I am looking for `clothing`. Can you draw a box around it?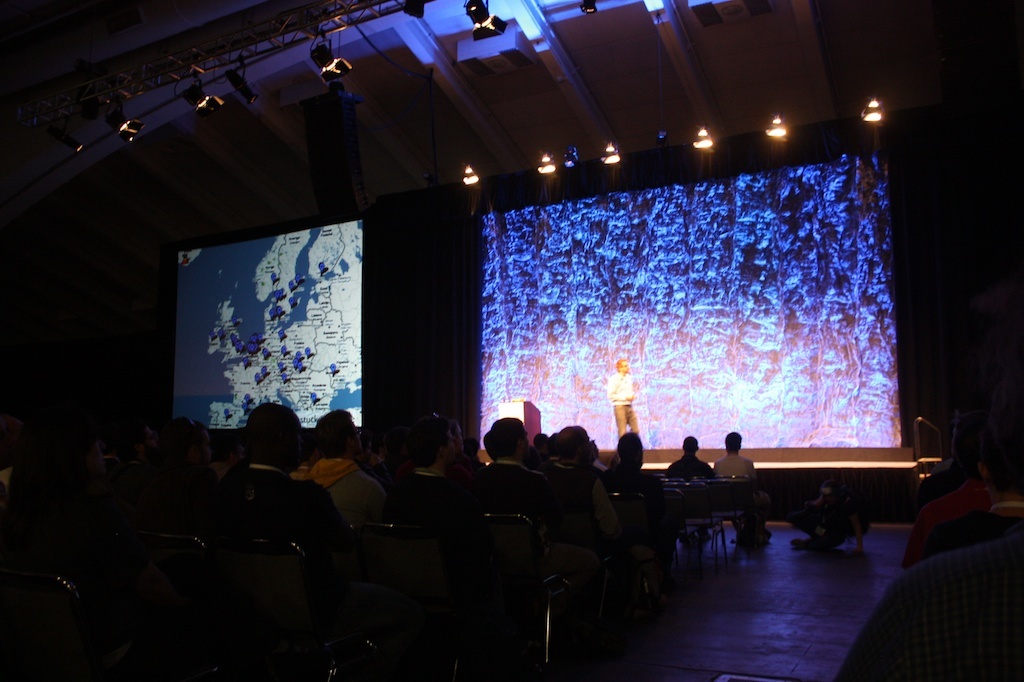
Sure, the bounding box is (830, 526, 1023, 681).
